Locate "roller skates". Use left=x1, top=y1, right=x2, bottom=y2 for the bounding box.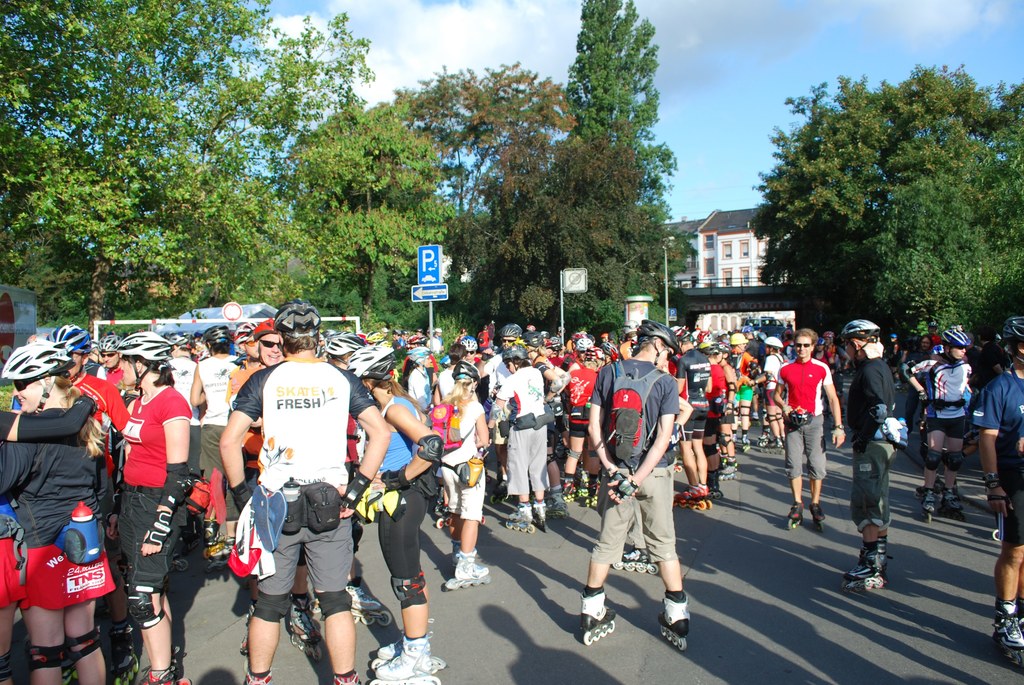
left=239, top=602, right=252, bottom=657.
